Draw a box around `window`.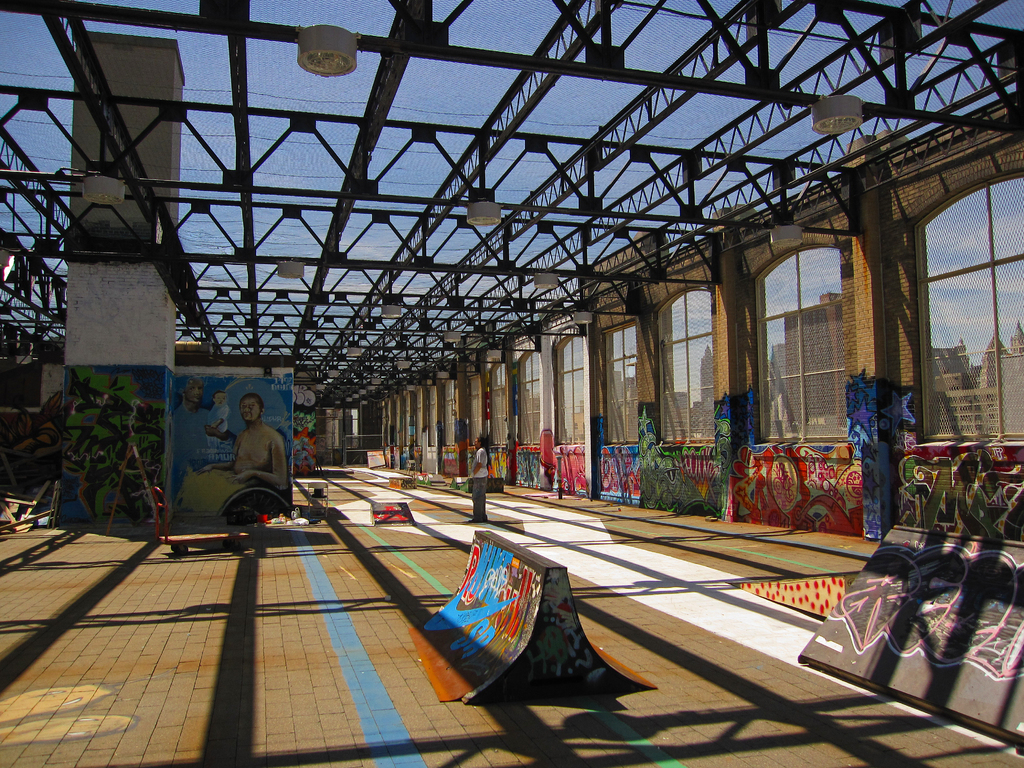
[left=518, top=346, right=540, bottom=445].
